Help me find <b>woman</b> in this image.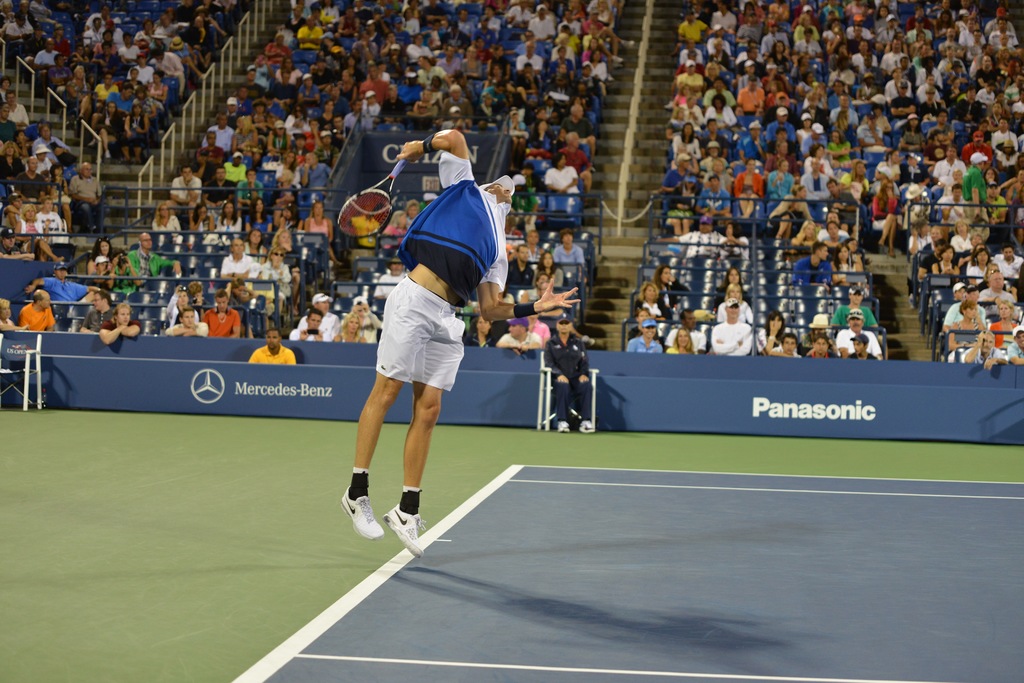
Found it: bbox=(838, 158, 868, 193).
